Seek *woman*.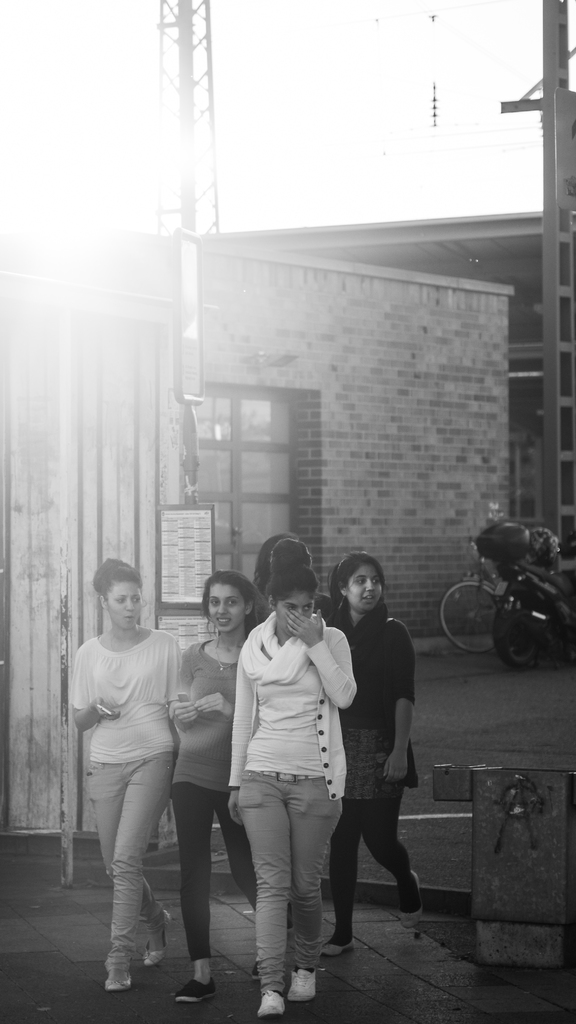
region(69, 556, 197, 995).
